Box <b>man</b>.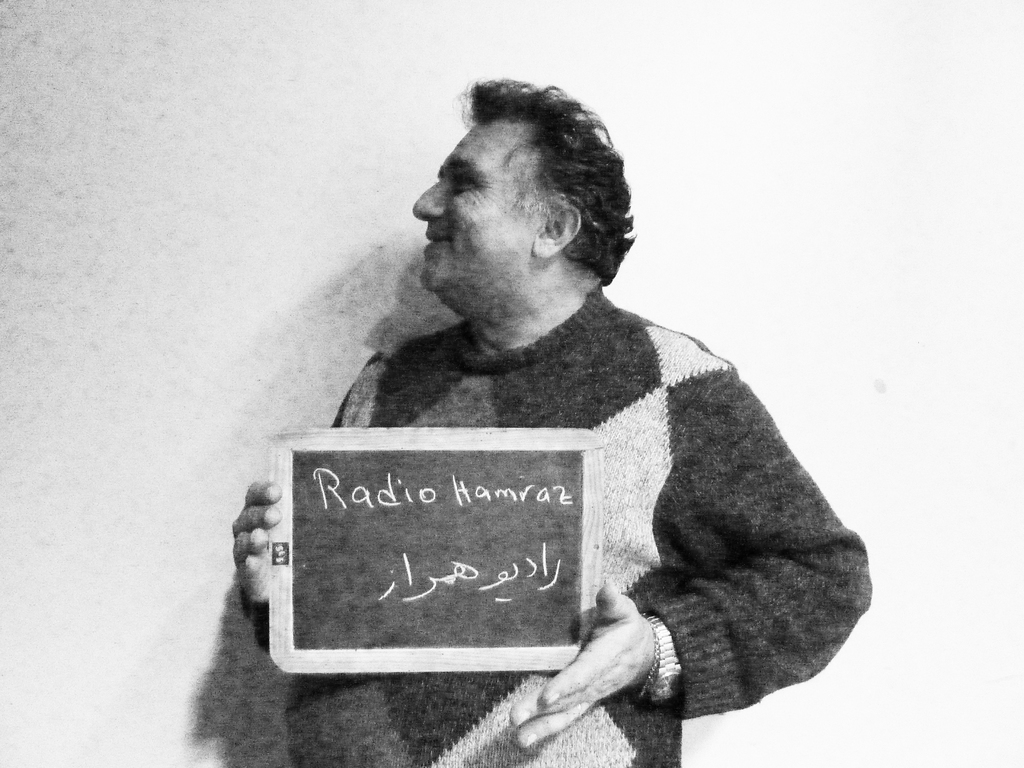
x1=225, y1=76, x2=873, y2=767.
